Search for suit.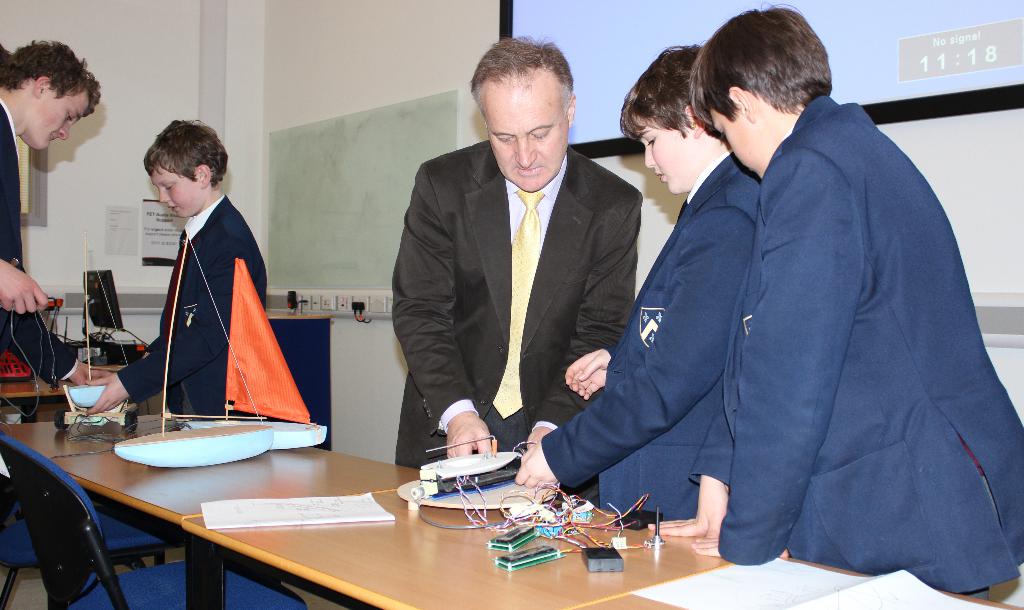
Found at (x1=109, y1=192, x2=266, y2=418).
